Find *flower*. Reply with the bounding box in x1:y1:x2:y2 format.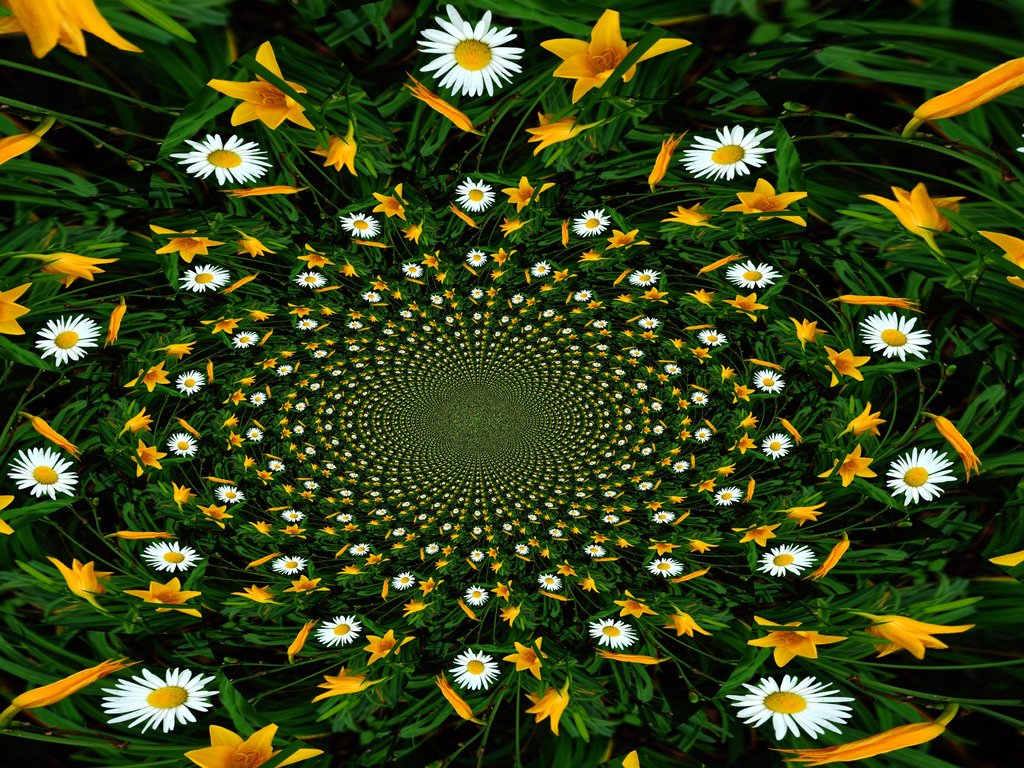
496:171:556:216.
